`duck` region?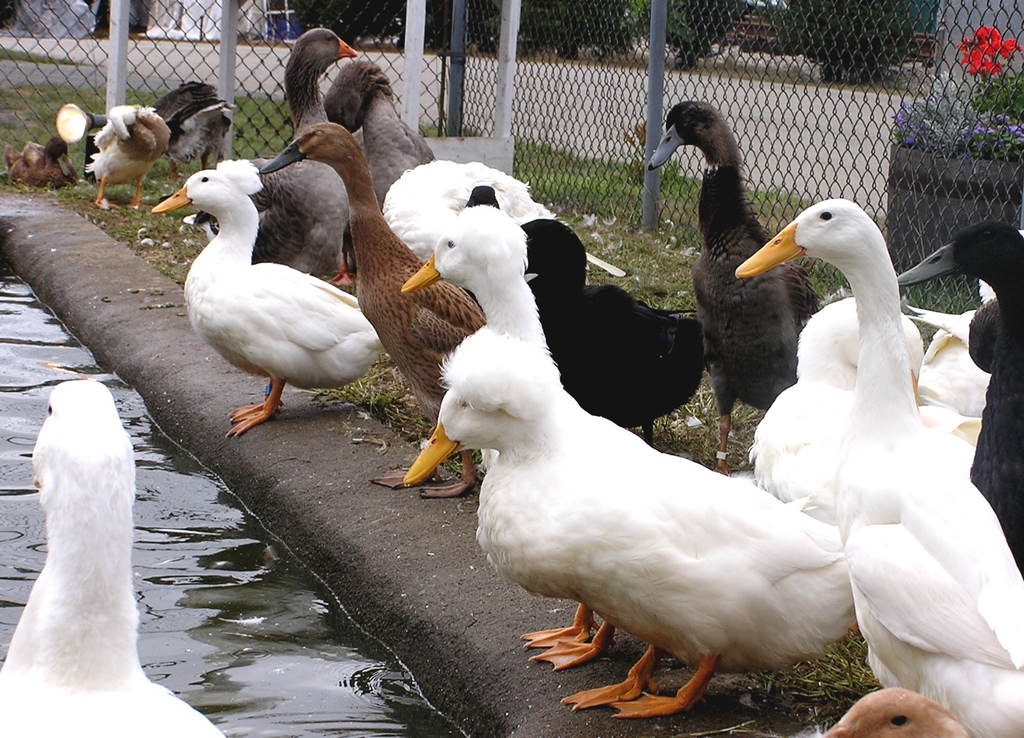
(0,379,225,737)
